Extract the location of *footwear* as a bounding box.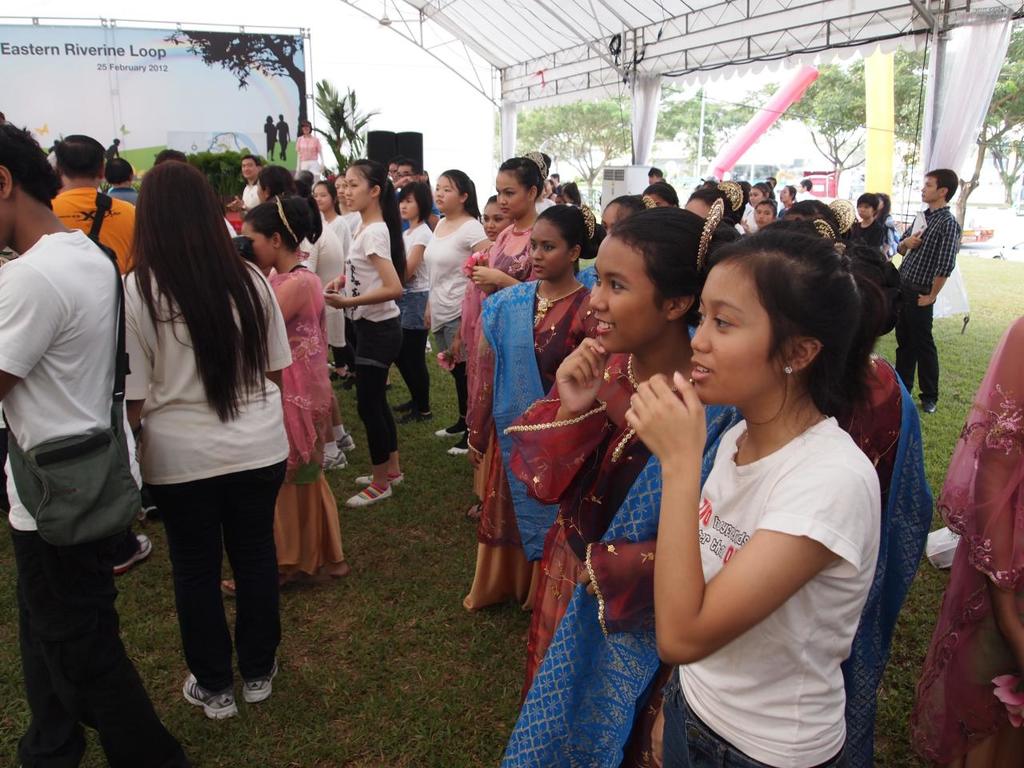
[434,428,462,438].
